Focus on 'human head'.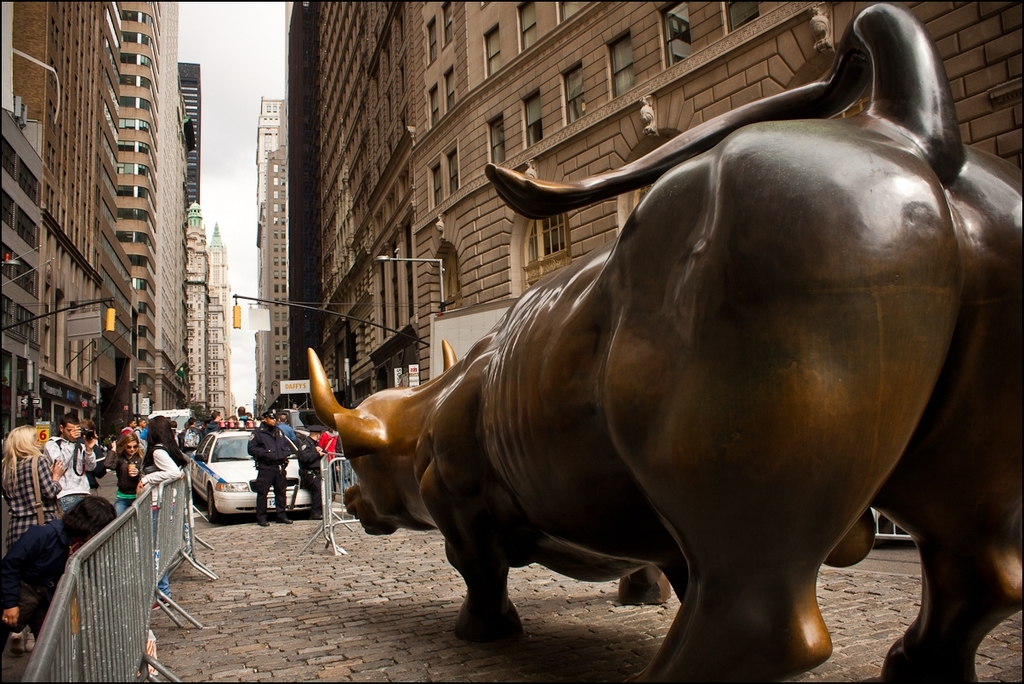
Focused at left=212, top=412, right=221, bottom=423.
